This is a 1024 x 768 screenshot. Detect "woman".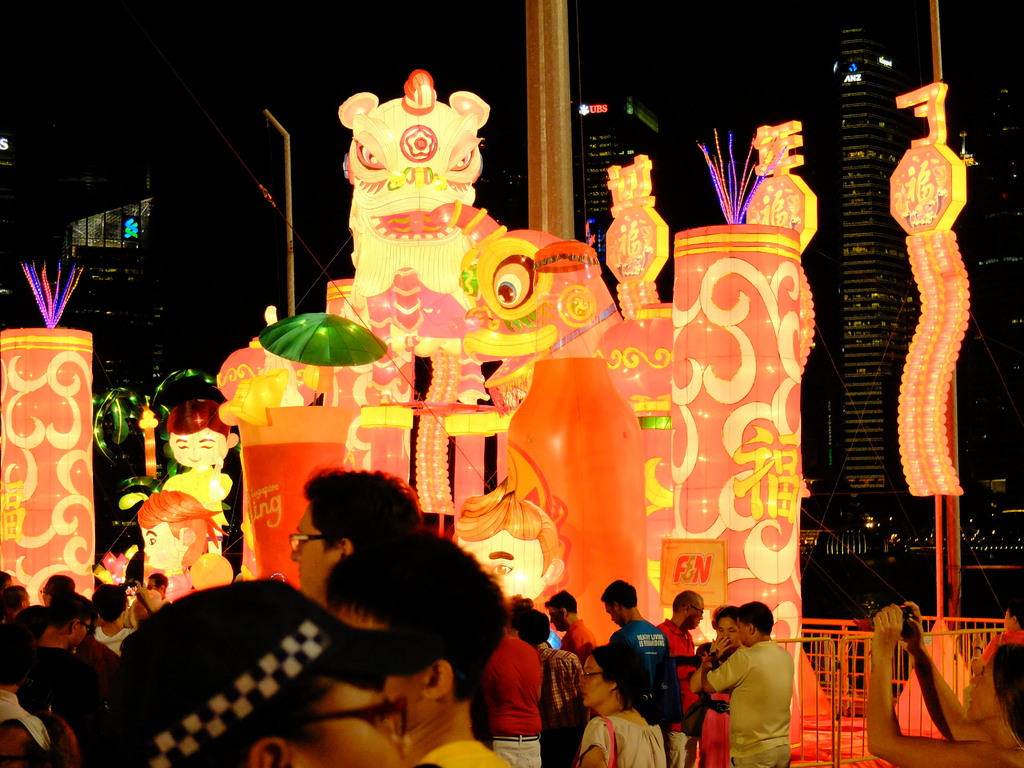
[left=695, top=605, right=747, bottom=767].
